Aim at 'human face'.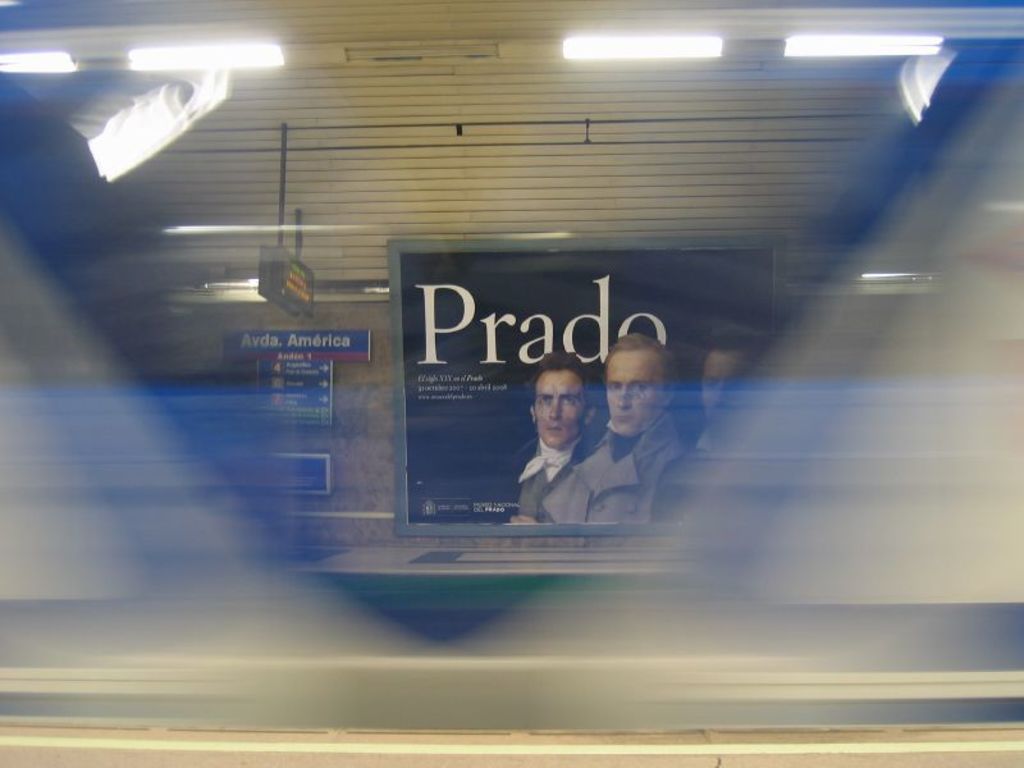
Aimed at 699,352,750,430.
